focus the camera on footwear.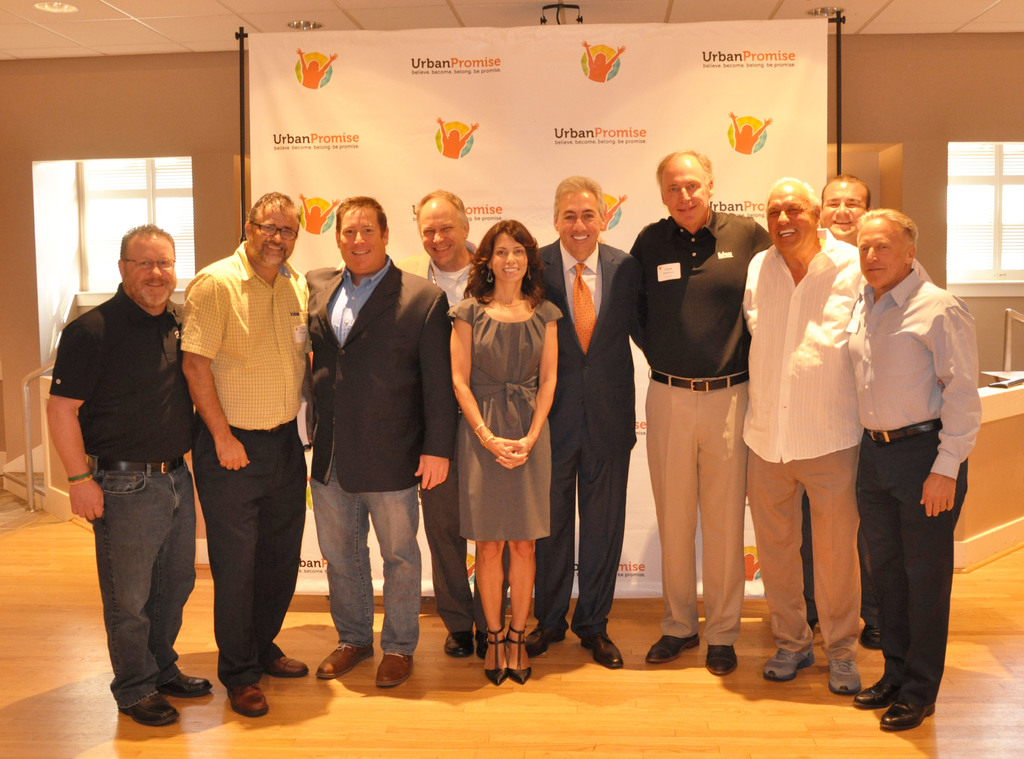
Focus region: bbox(879, 698, 947, 731).
